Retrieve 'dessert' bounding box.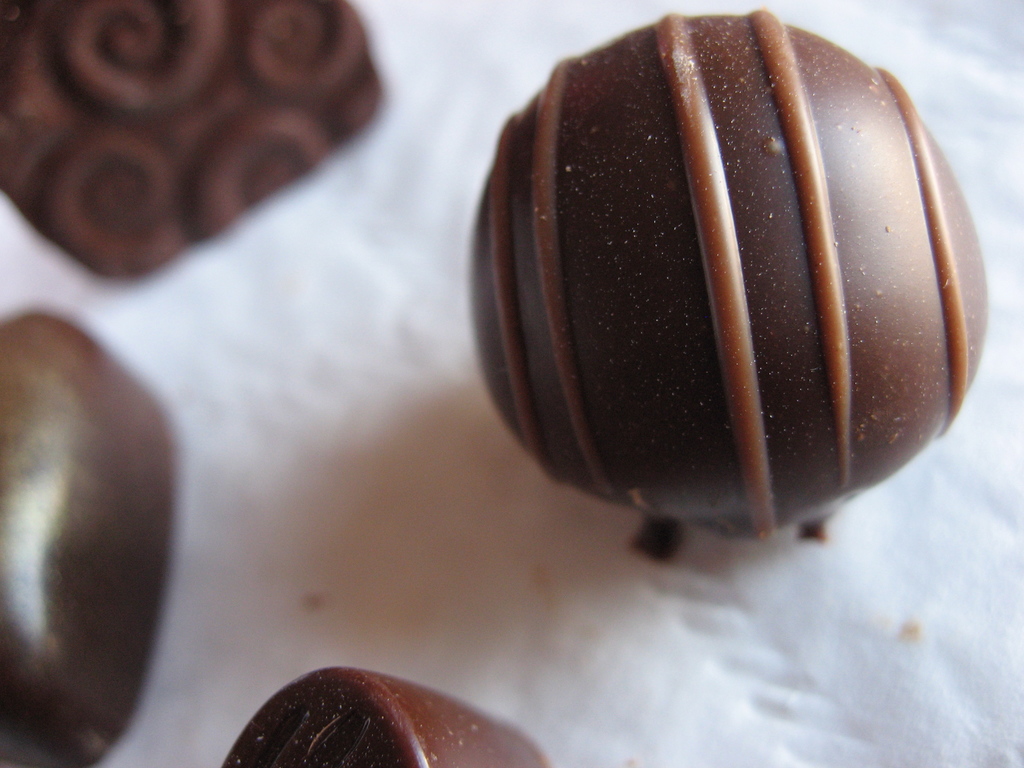
Bounding box: {"x1": 0, "y1": 3, "x2": 390, "y2": 283}.
